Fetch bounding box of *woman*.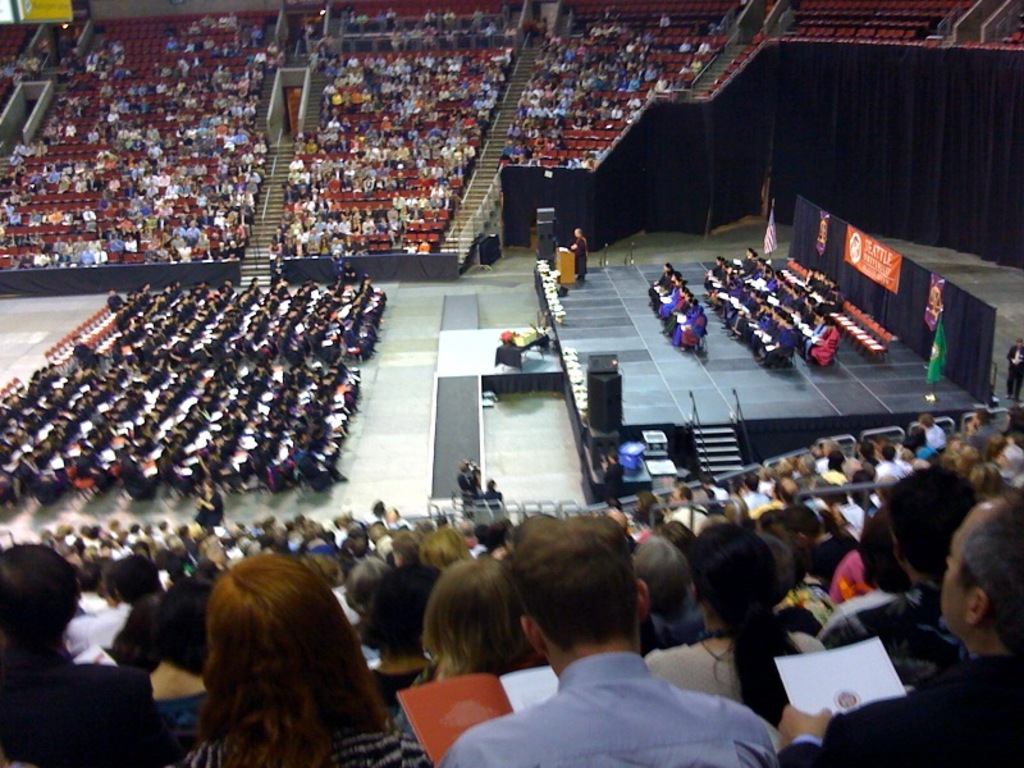
Bbox: crop(422, 524, 477, 568).
